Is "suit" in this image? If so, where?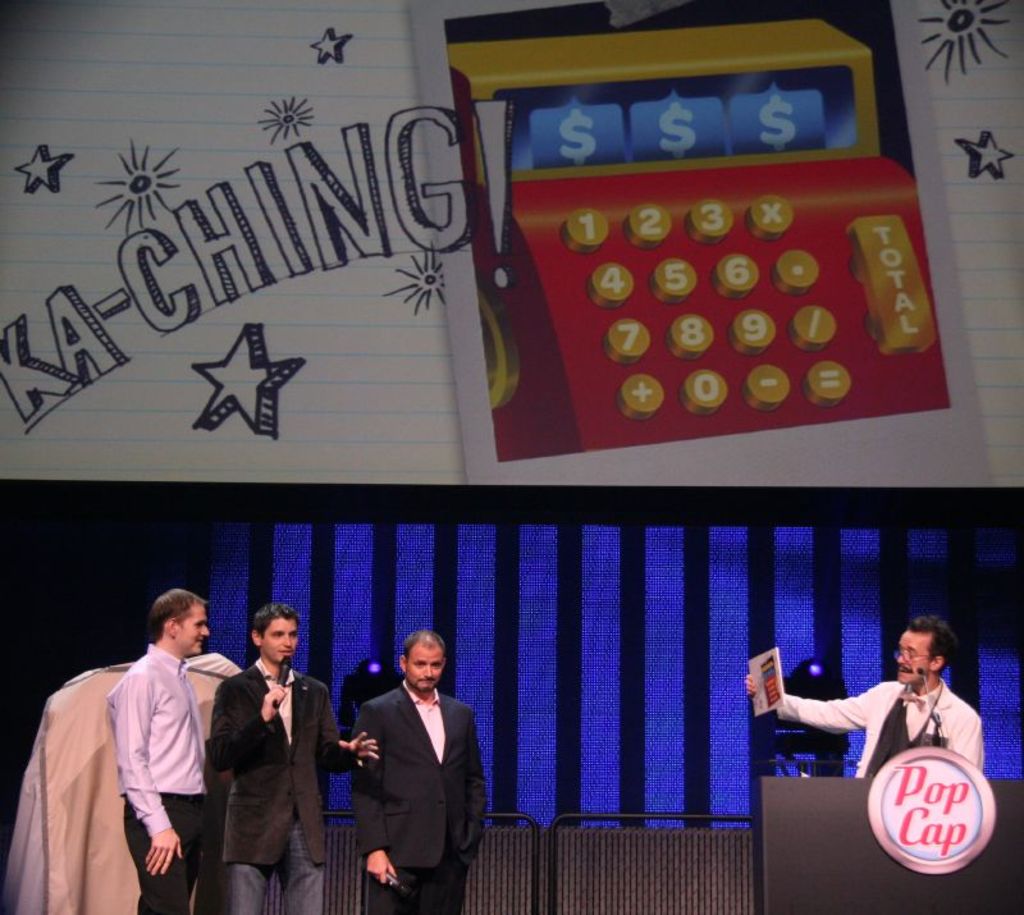
Yes, at {"left": 205, "top": 663, "right": 370, "bottom": 868}.
